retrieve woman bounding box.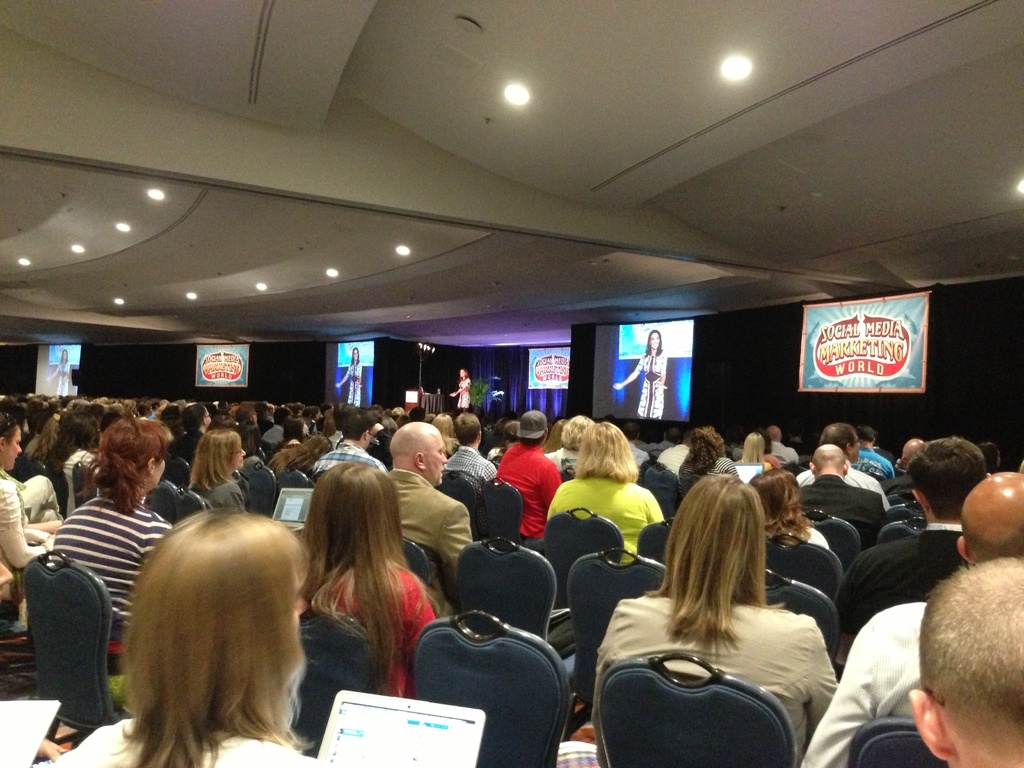
Bounding box: box=[548, 413, 591, 470].
